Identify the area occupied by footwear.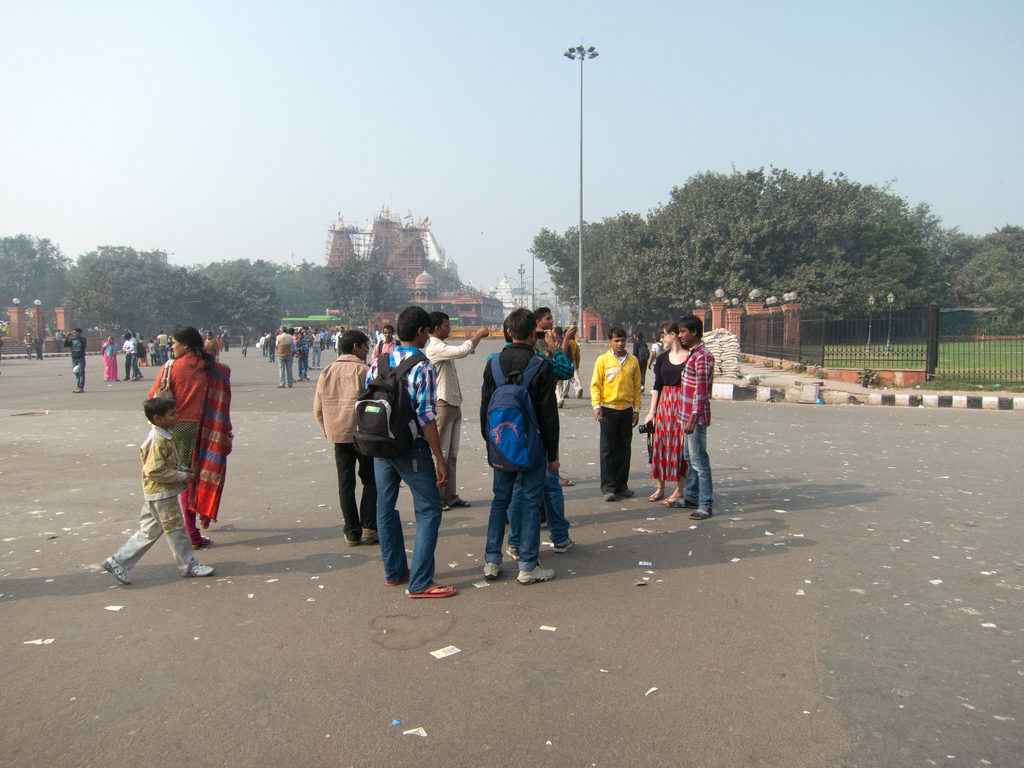
Area: (559, 476, 576, 488).
